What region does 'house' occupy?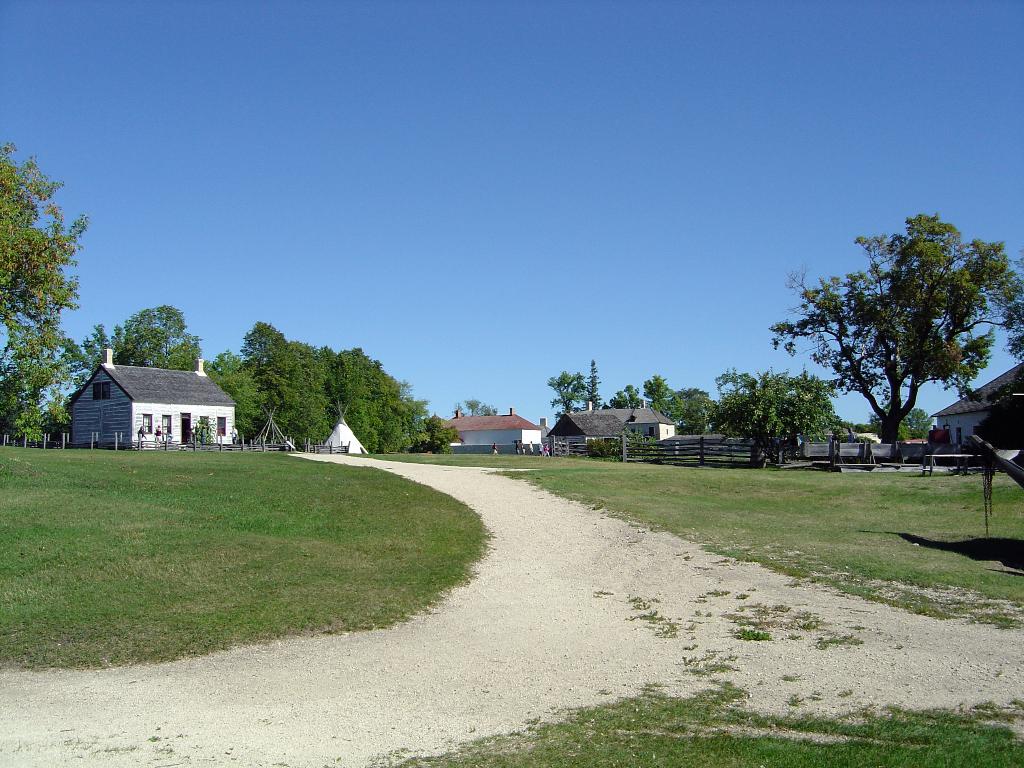
bbox=[546, 394, 634, 451].
